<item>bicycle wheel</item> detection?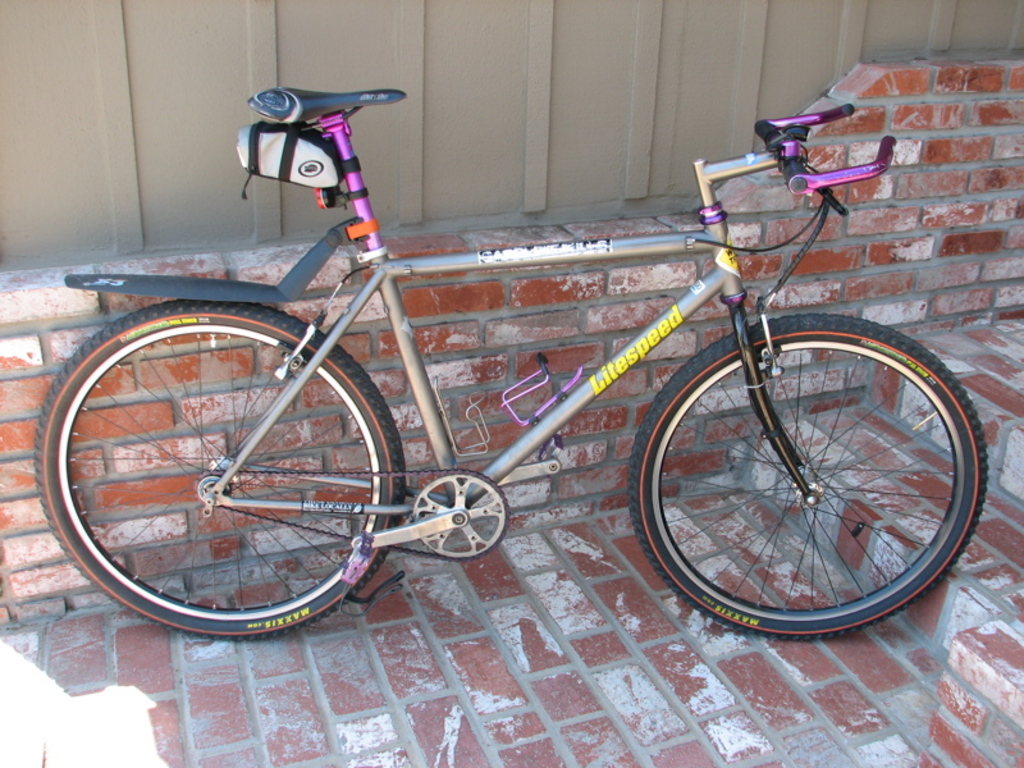
BBox(614, 305, 988, 637)
